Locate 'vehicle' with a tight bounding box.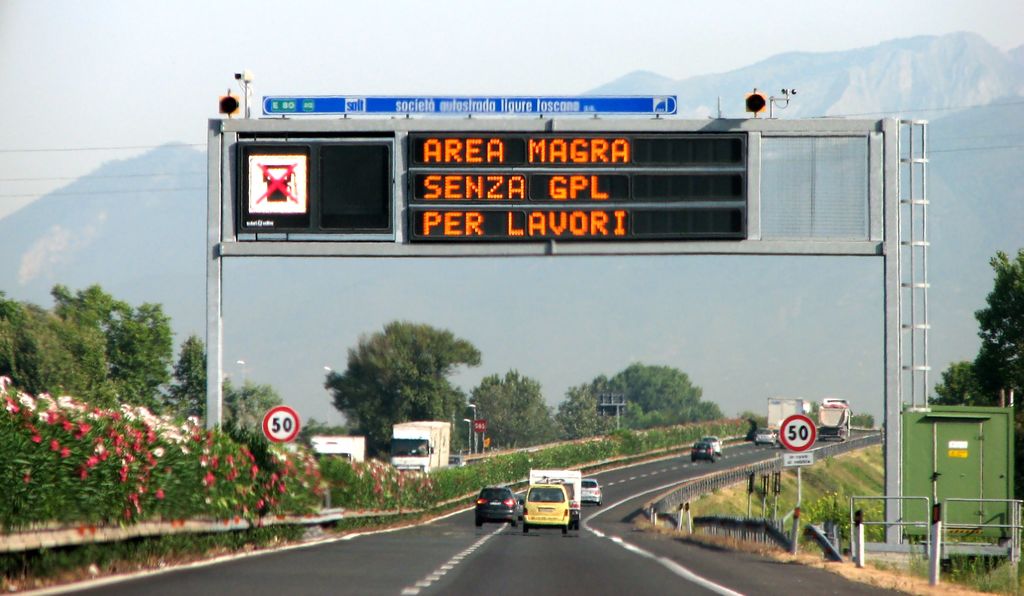
[767,396,811,437].
